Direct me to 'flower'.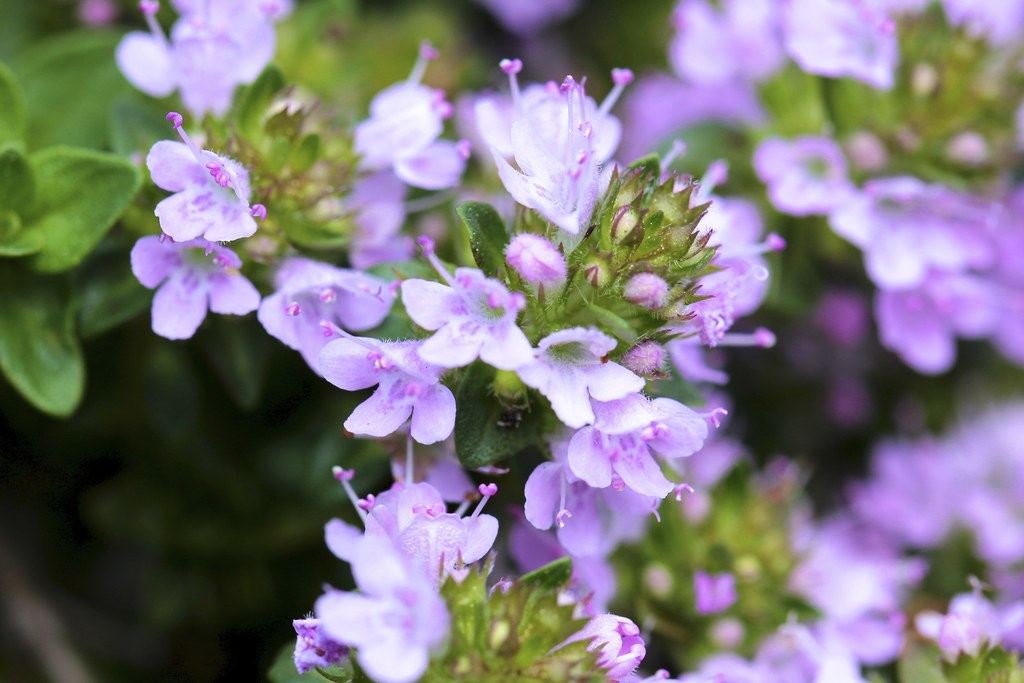
Direction: l=124, t=232, r=257, b=340.
